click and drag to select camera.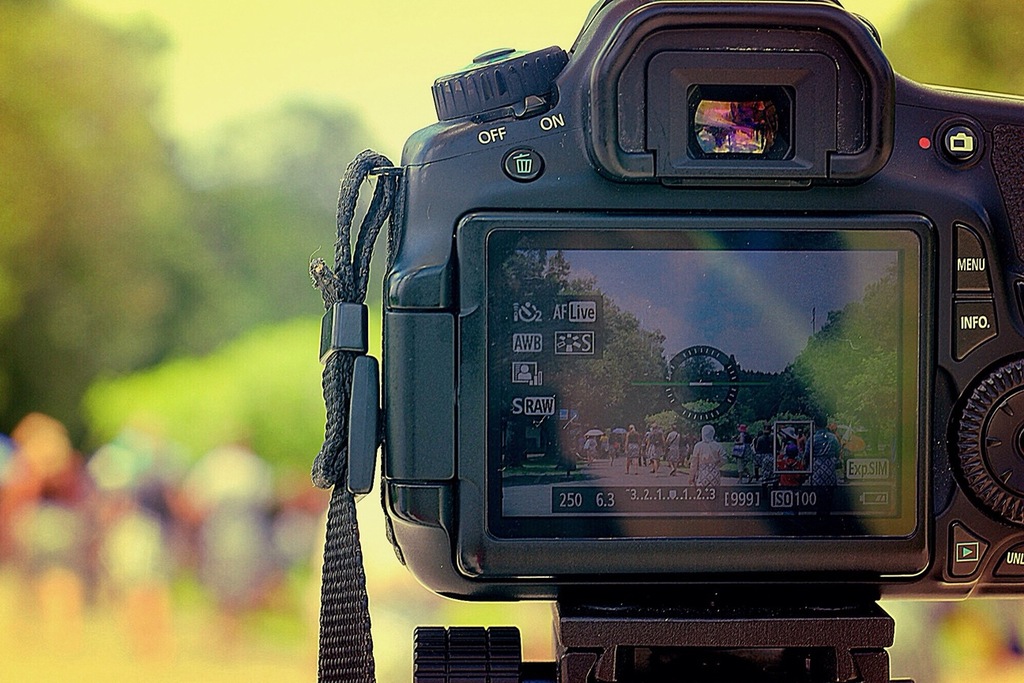
Selection: bbox=(378, 6, 1023, 682).
